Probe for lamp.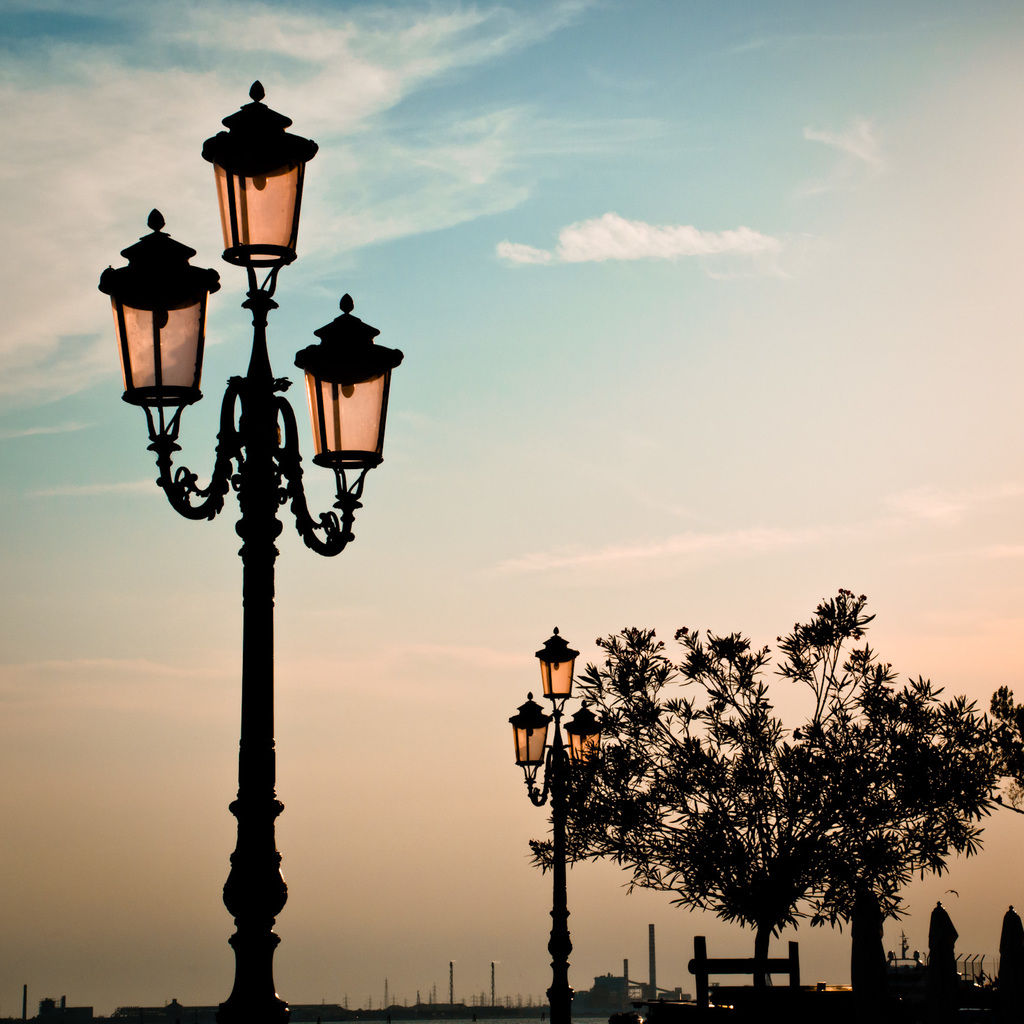
Probe result: left=562, top=699, right=606, bottom=784.
